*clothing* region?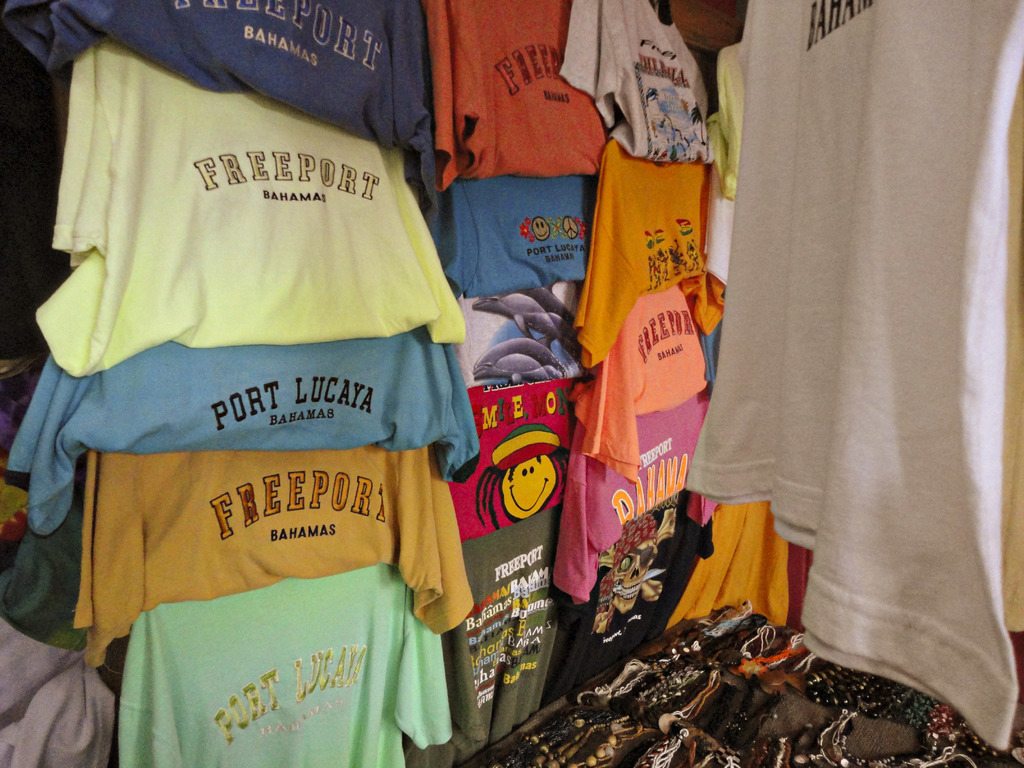
l=69, t=440, r=465, b=664
